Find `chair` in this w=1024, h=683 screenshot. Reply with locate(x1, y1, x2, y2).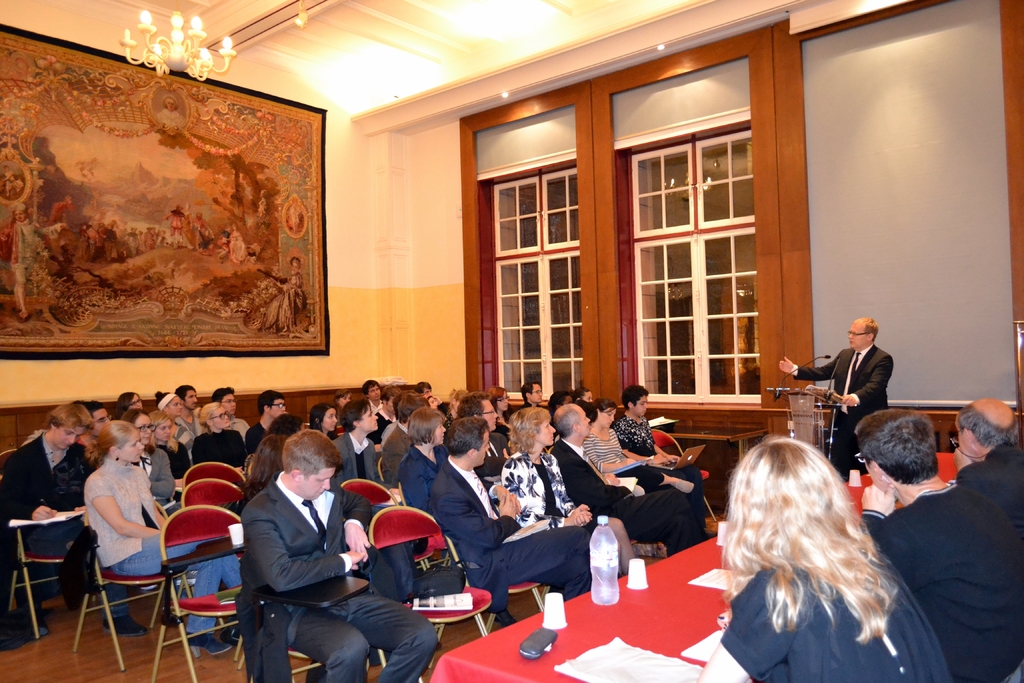
locate(444, 529, 552, 636).
